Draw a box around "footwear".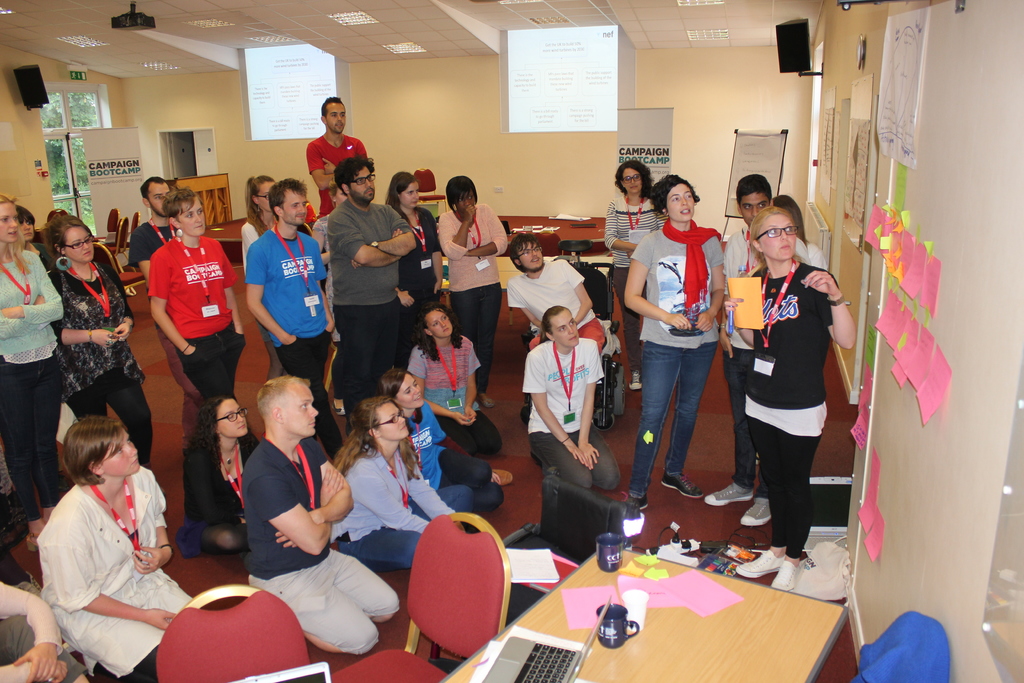
[left=770, top=558, right=803, bottom=591].
